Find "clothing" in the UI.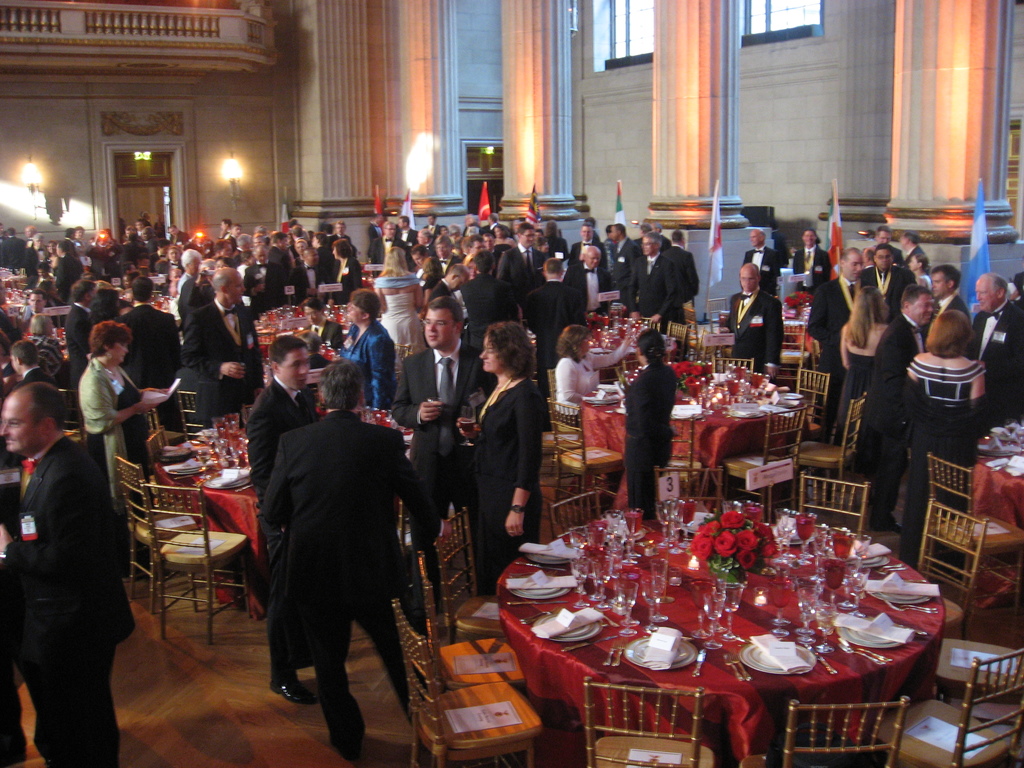
UI element at bbox(9, 358, 59, 393).
